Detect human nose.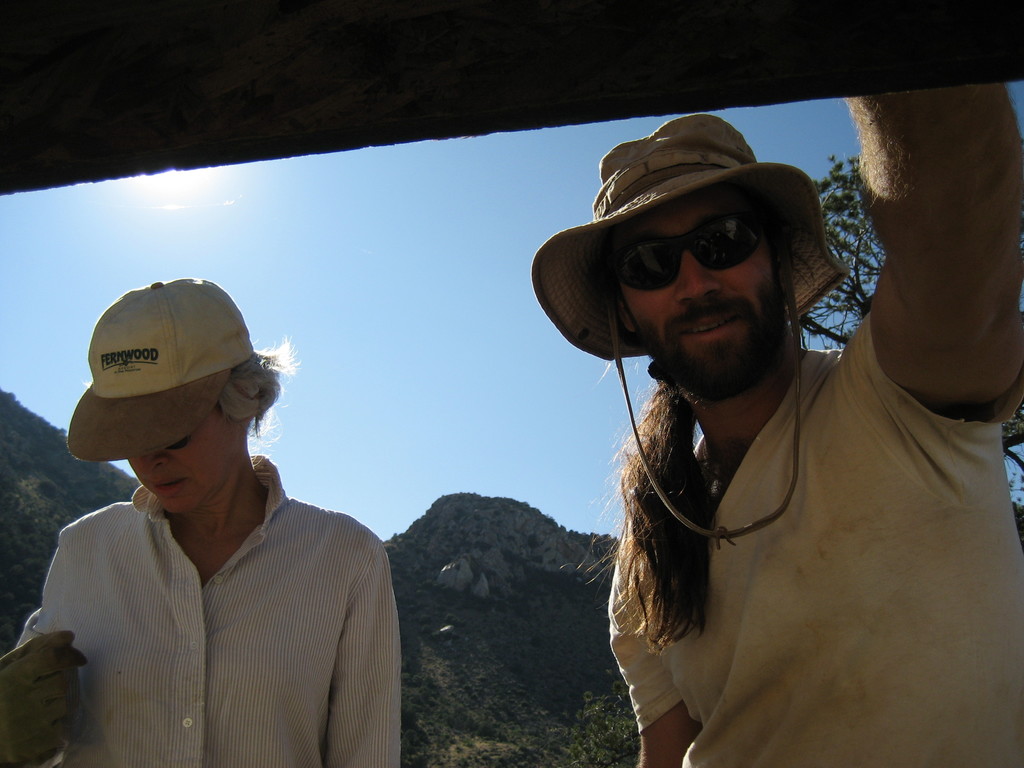
Detected at x1=149 y1=454 x2=170 y2=467.
